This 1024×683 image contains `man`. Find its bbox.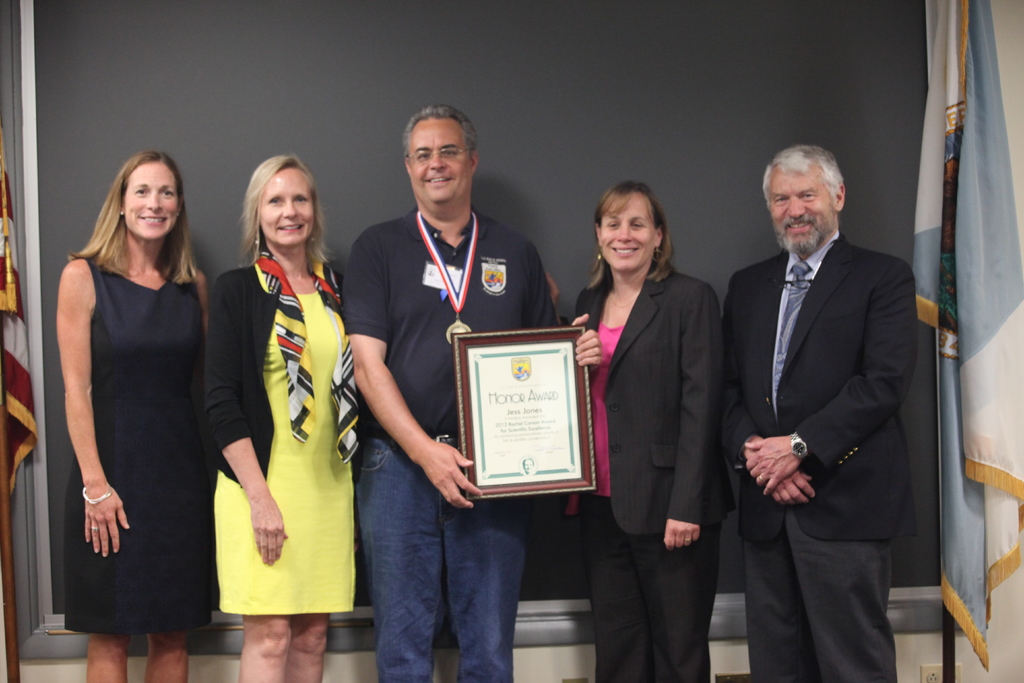
(x1=339, y1=102, x2=606, y2=682).
